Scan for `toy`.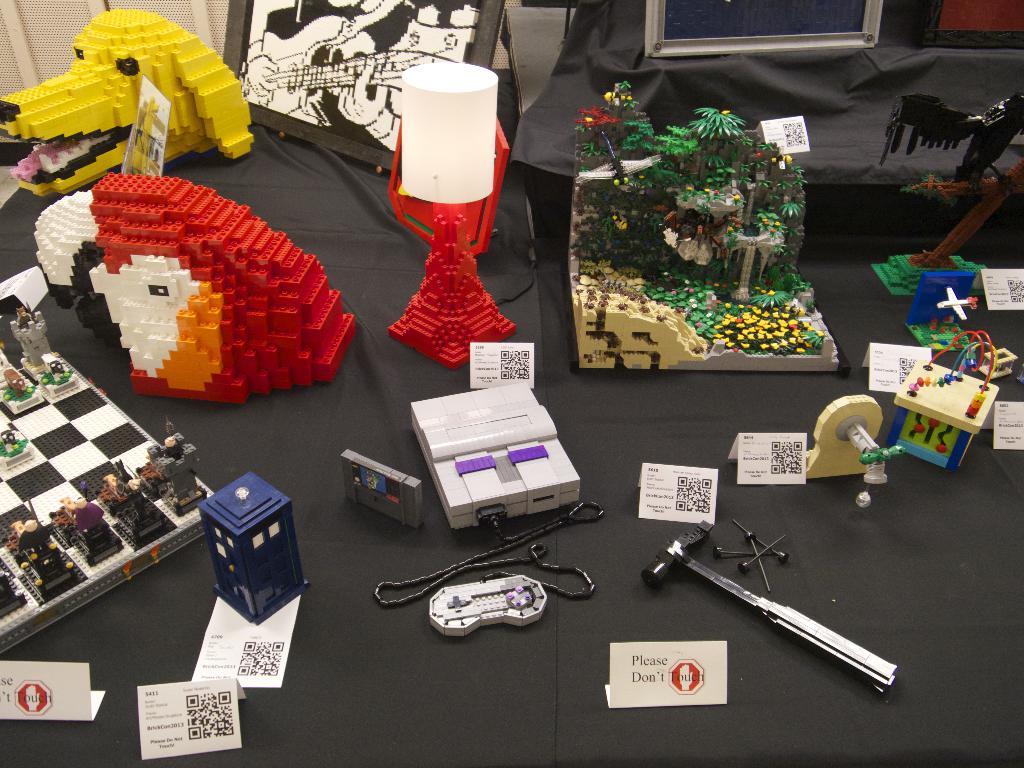
Scan result: bbox=[0, 514, 72, 586].
